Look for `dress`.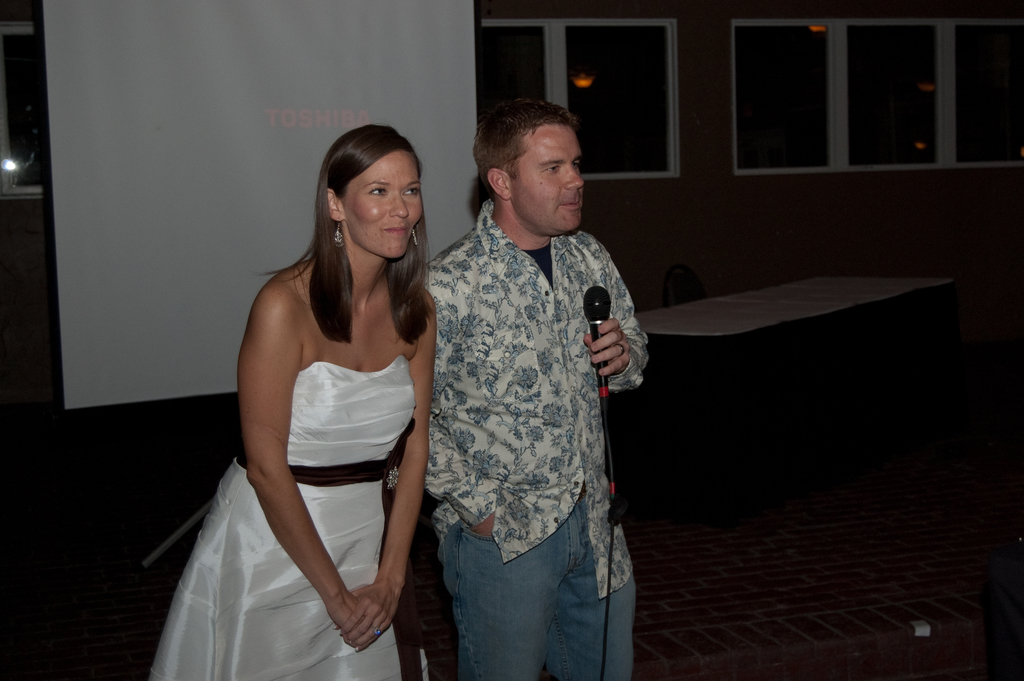
Found: crop(150, 355, 413, 680).
